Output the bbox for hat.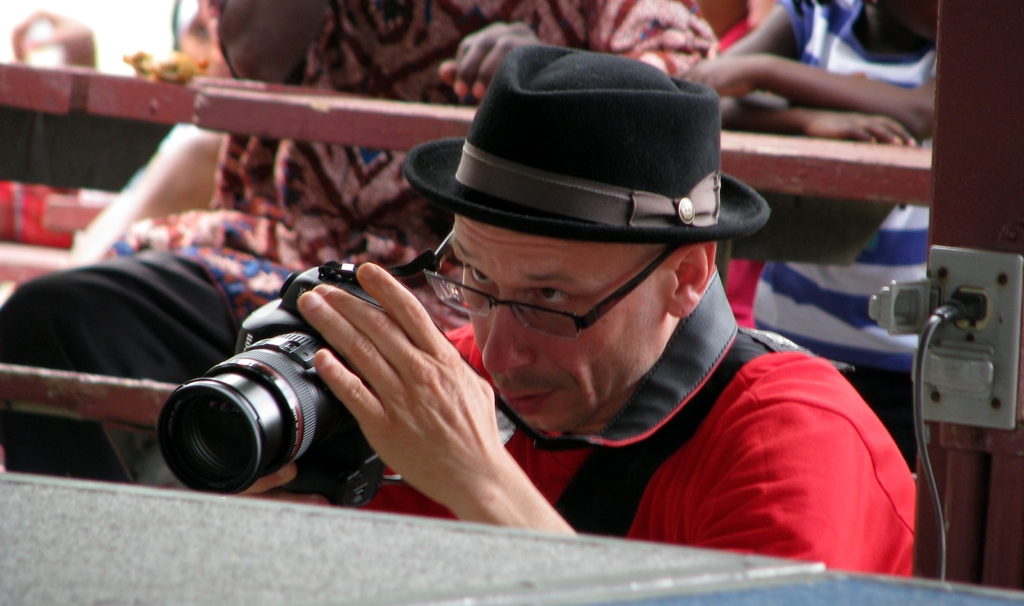
detection(403, 41, 767, 247).
